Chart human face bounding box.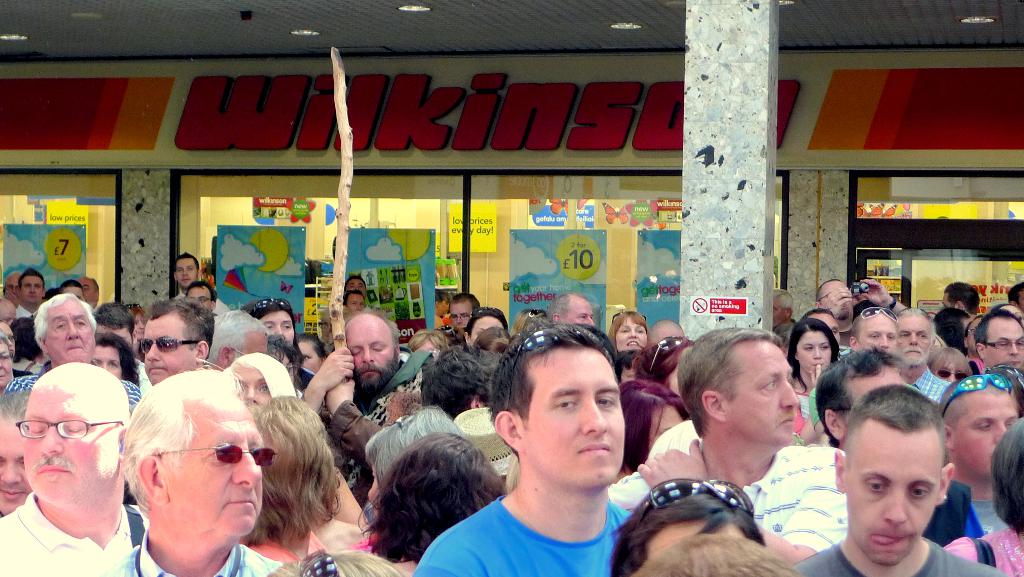
Charted: [936, 363, 968, 383].
